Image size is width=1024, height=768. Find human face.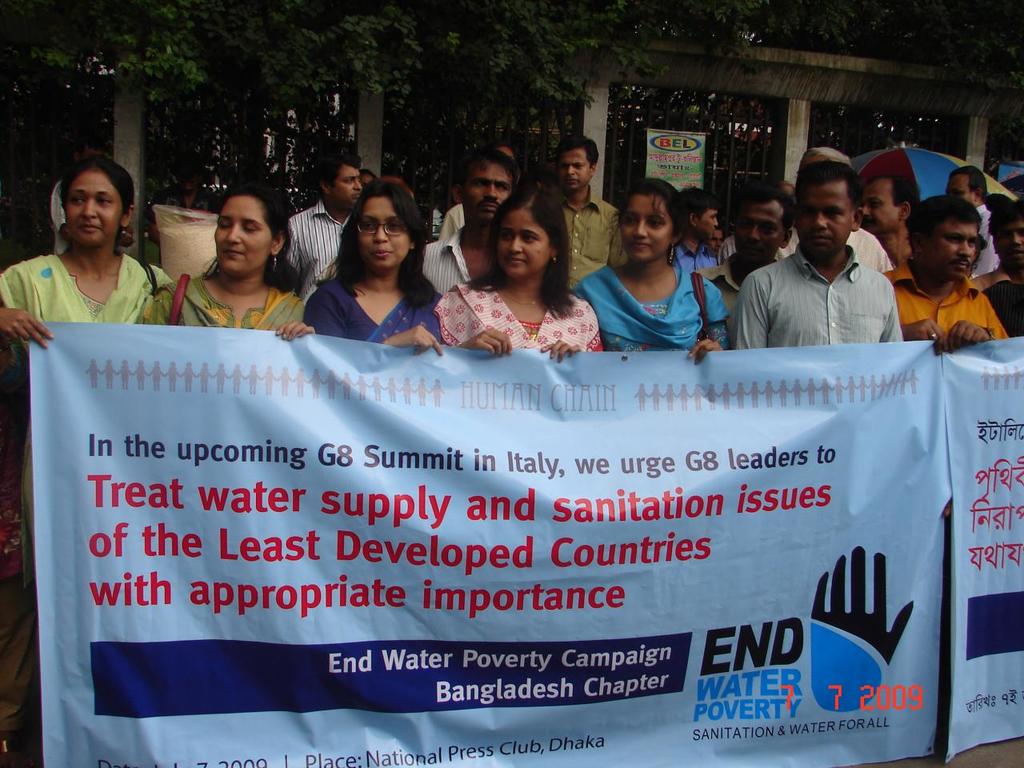
[x1=555, y1=149, x2=589, y2=186].
